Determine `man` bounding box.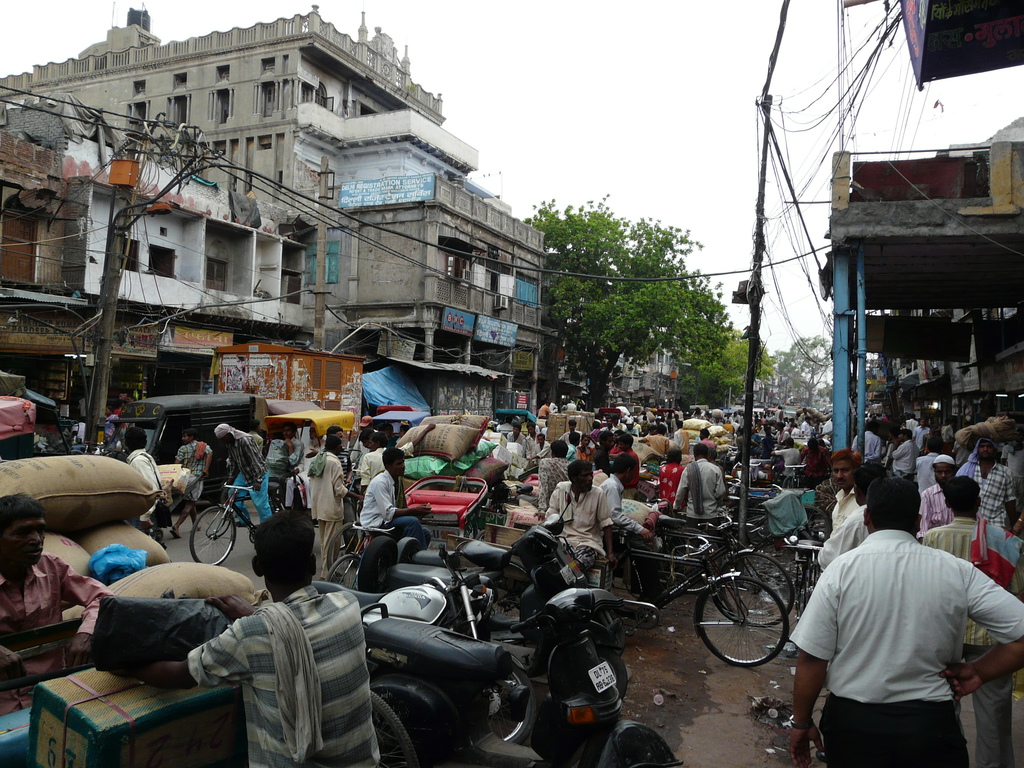
Determined: <bbox>884, 427, 918, 483</bbox>.
